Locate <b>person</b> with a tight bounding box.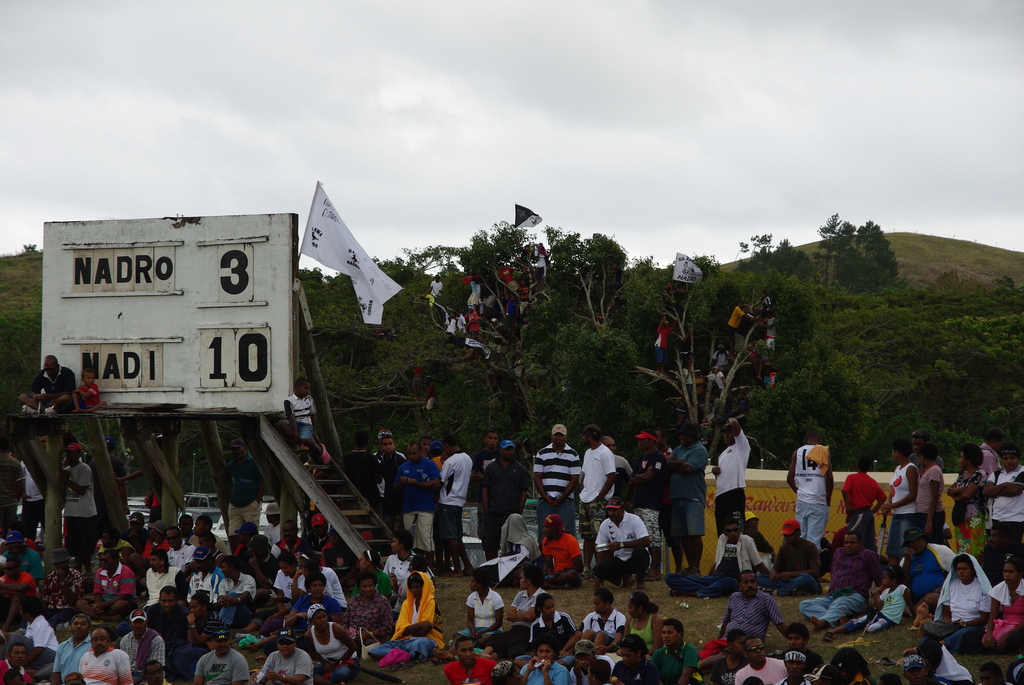
l=618, t=427, r=667, b=589.
